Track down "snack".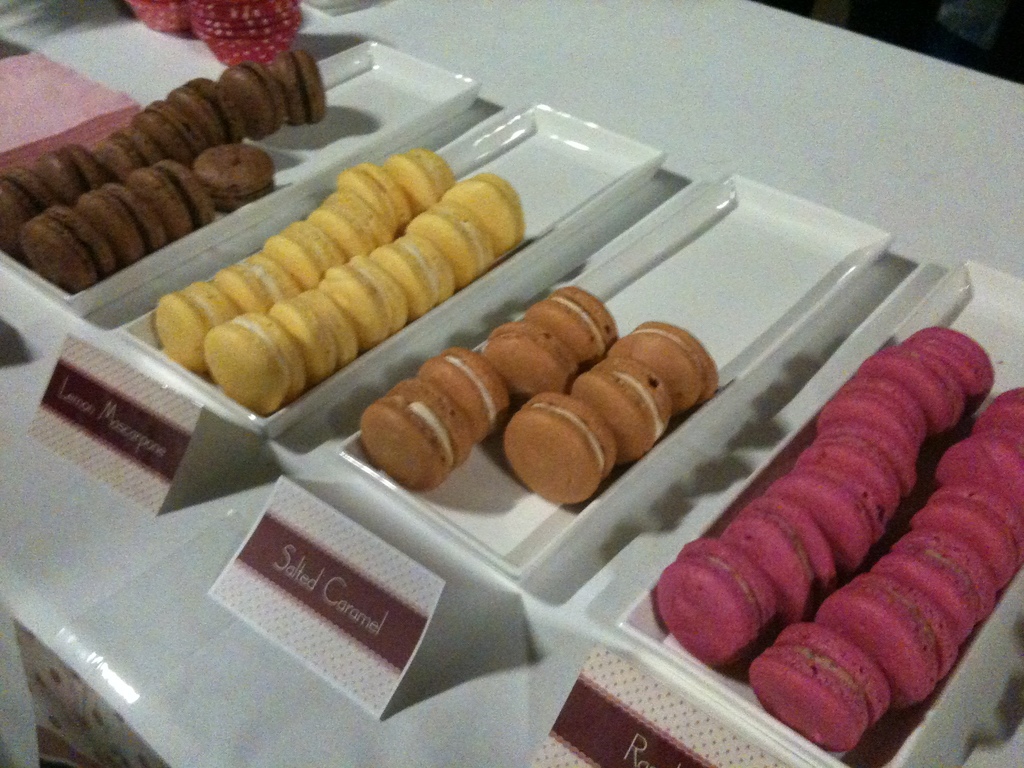
Tracked to 411,355,509,431.
